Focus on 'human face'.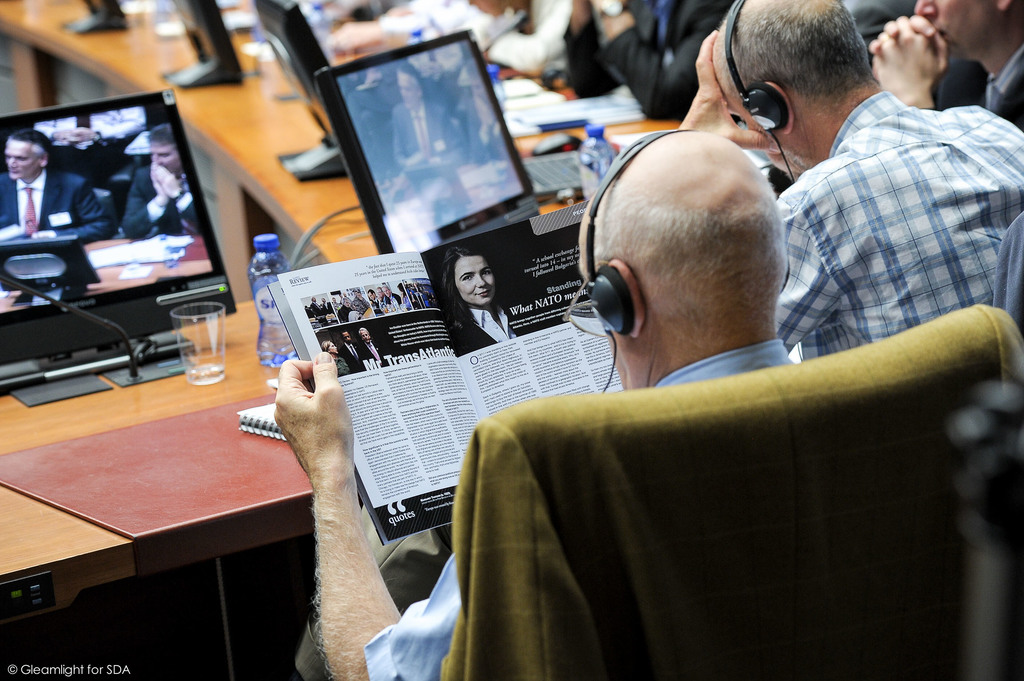
Focused at (345, 333, 351, 343).
